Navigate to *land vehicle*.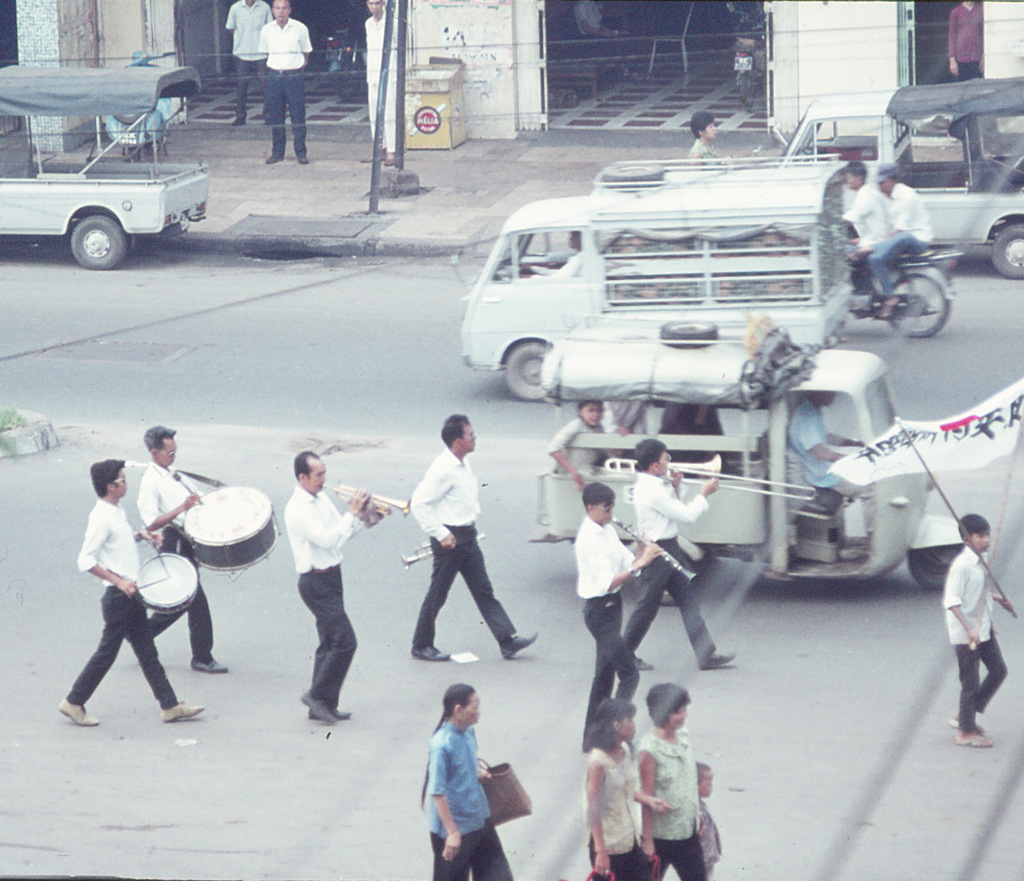
Navigation target: 0, 98, 225, 267.
